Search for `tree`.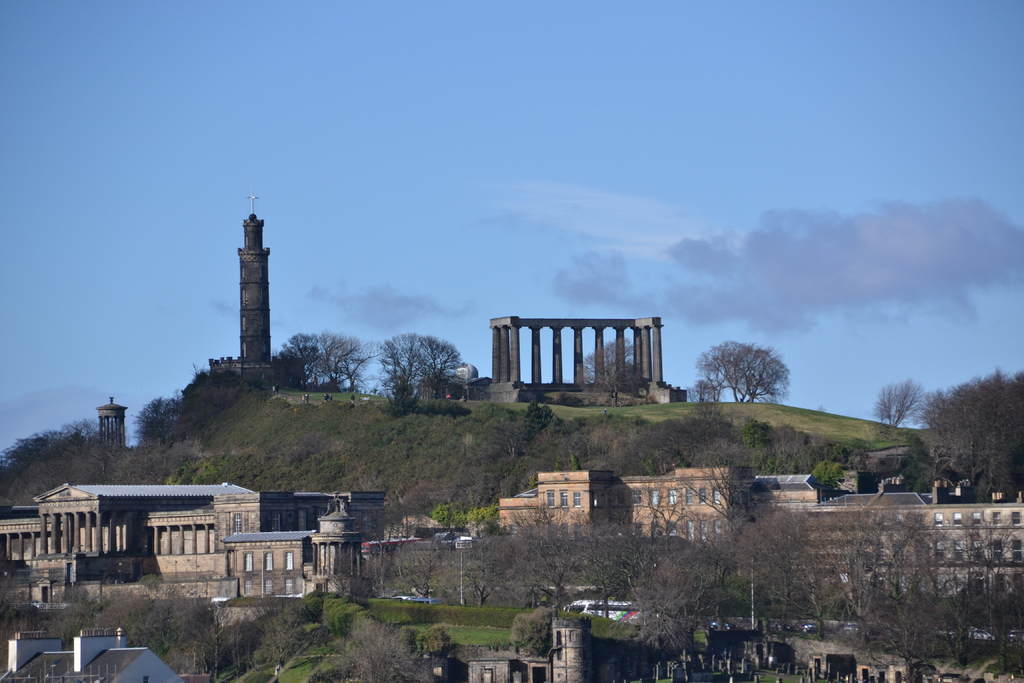
Found at region(431, 498, 475, 531).
